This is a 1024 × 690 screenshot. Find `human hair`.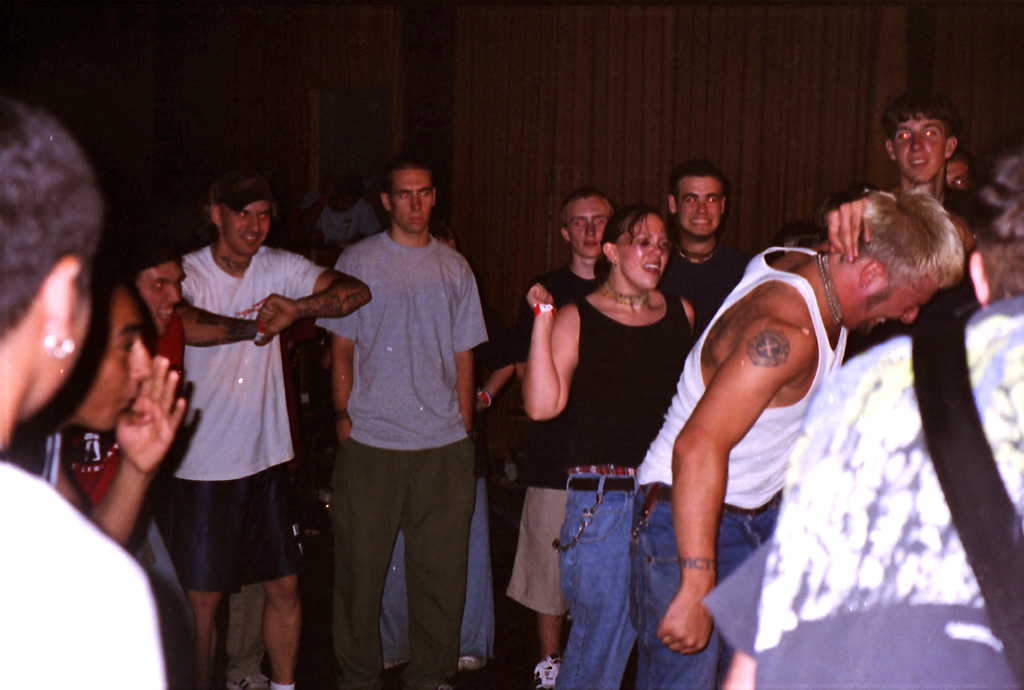
Bounding box: 380,152,433,197.
